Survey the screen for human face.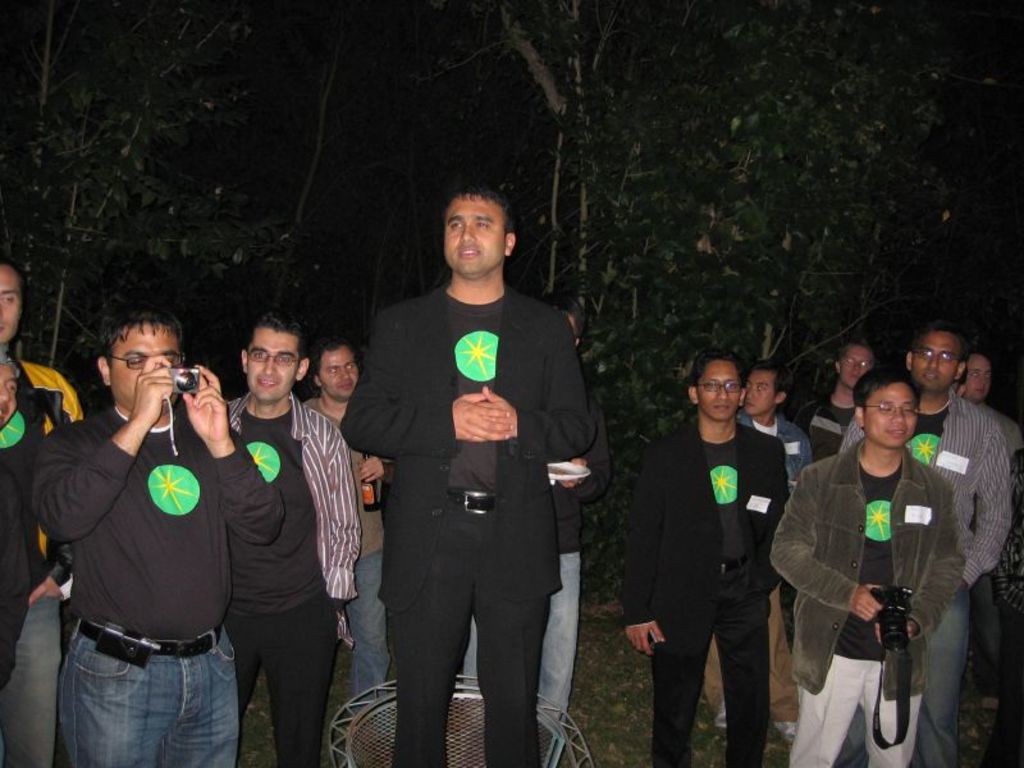
Survey found: detection(248, 329, 301, 404).
